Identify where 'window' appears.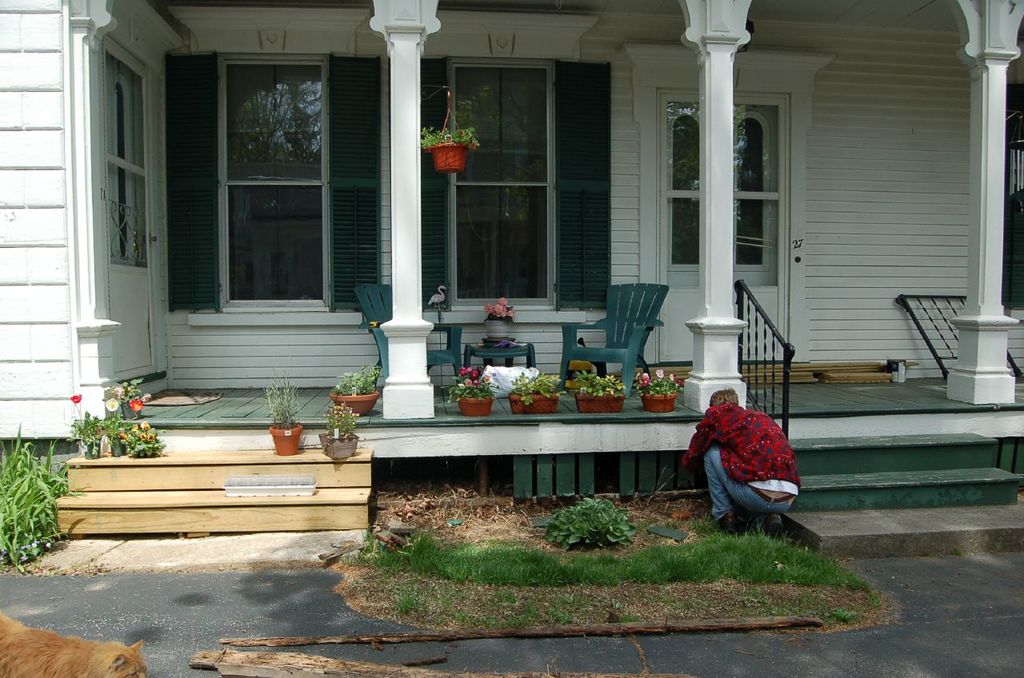
Appears at 187:54:354:316.
